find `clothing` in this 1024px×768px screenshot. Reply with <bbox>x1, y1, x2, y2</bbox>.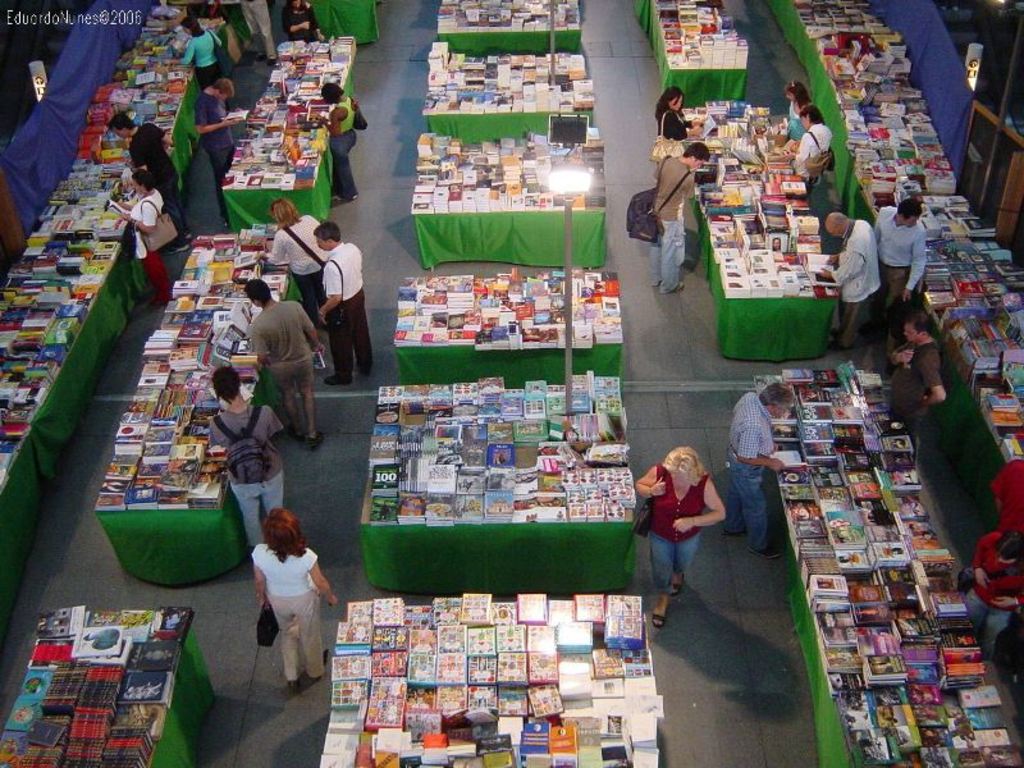
<bbox>201, 406, 288, 545</bbox>.
